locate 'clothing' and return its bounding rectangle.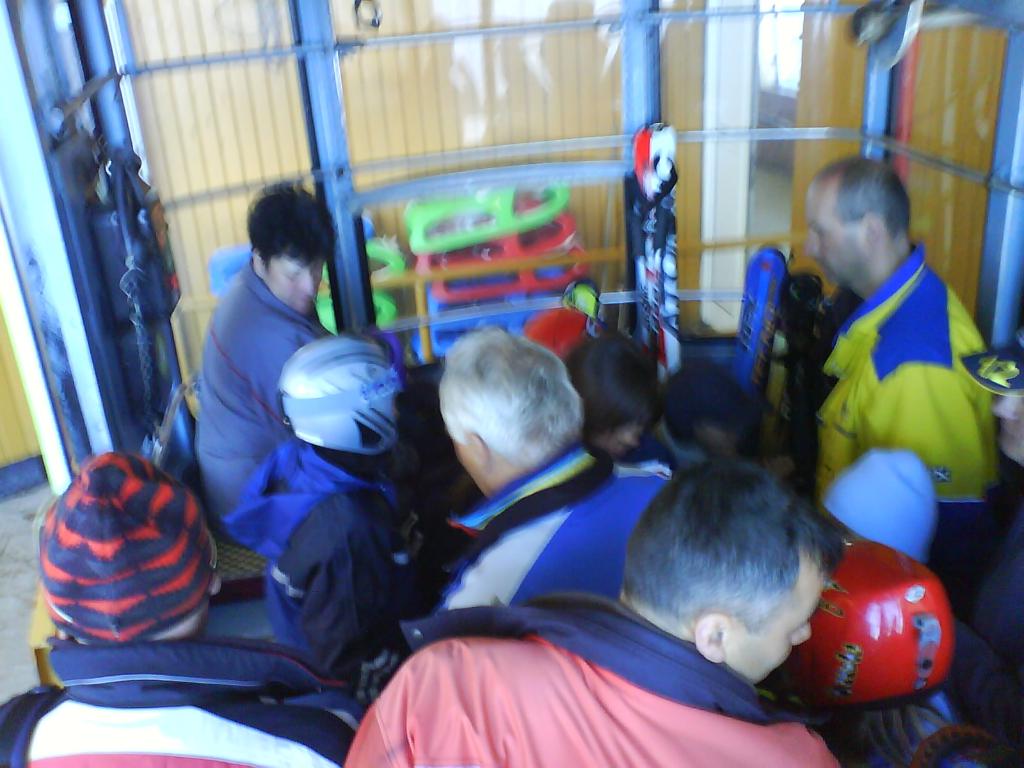
box(797, 228, 996, 570).
